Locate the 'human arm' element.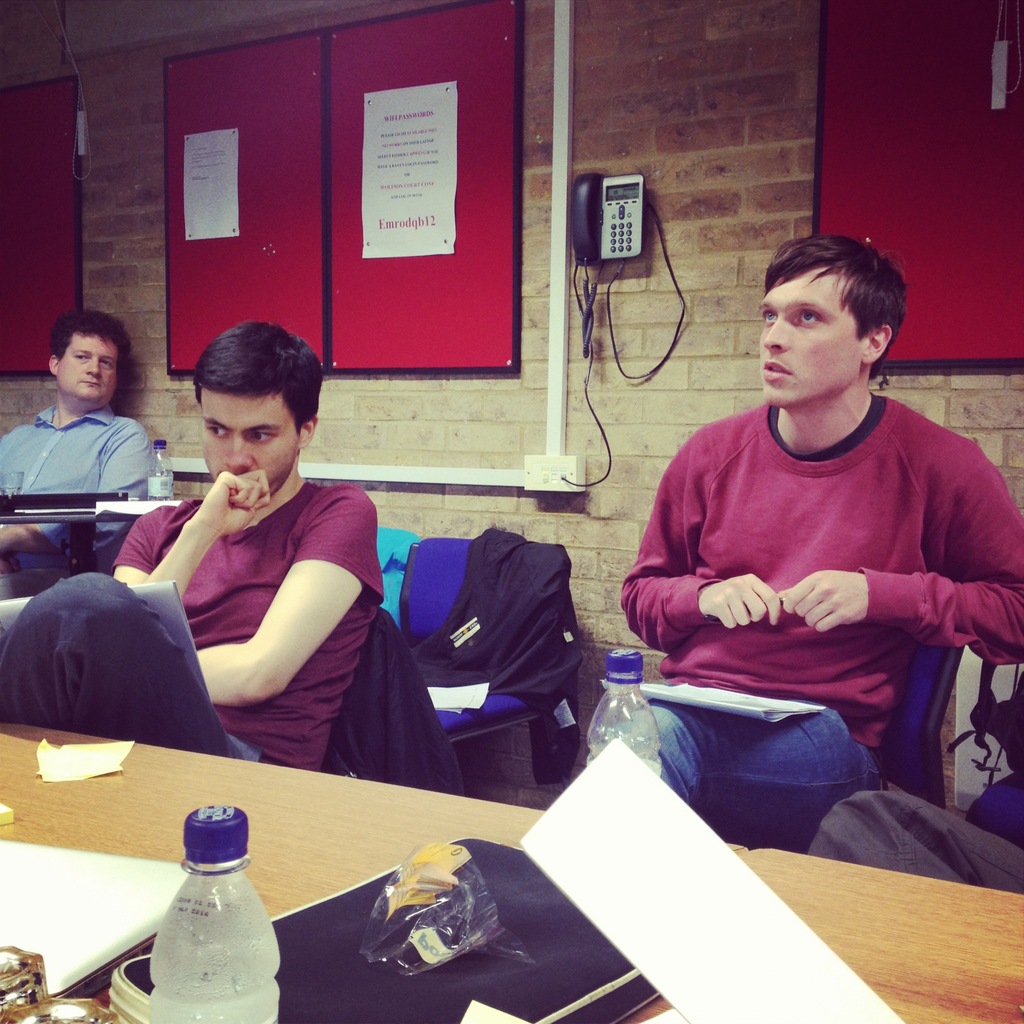
Element bbox: (x1=0, y1=419, x2=164, y2=566).
